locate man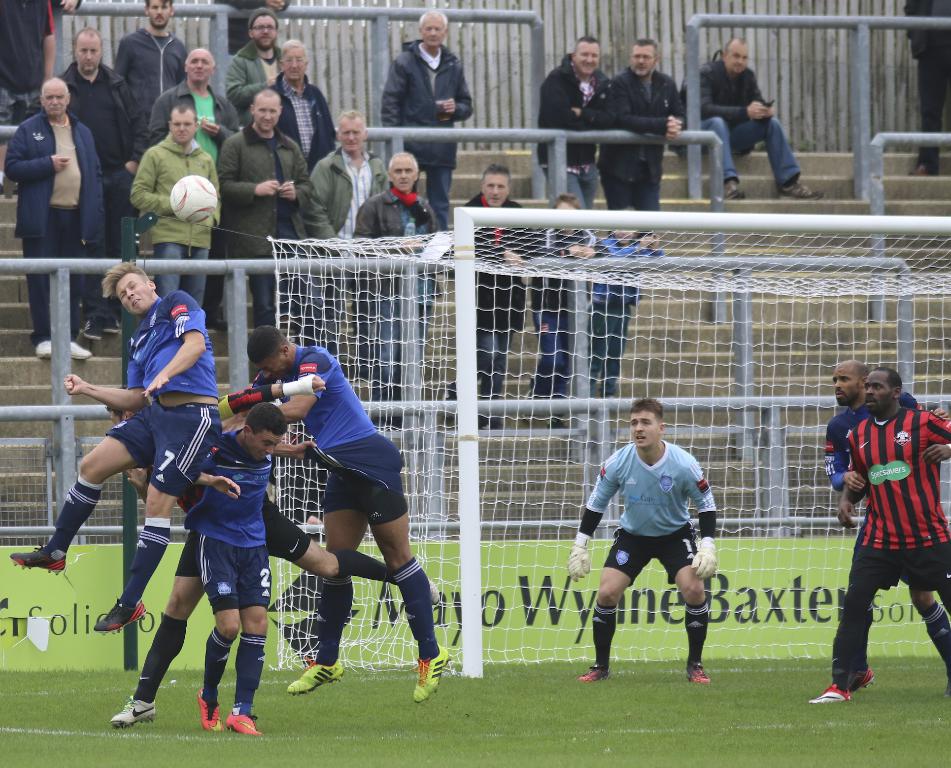
bbox(457, 162, 536, 439)
